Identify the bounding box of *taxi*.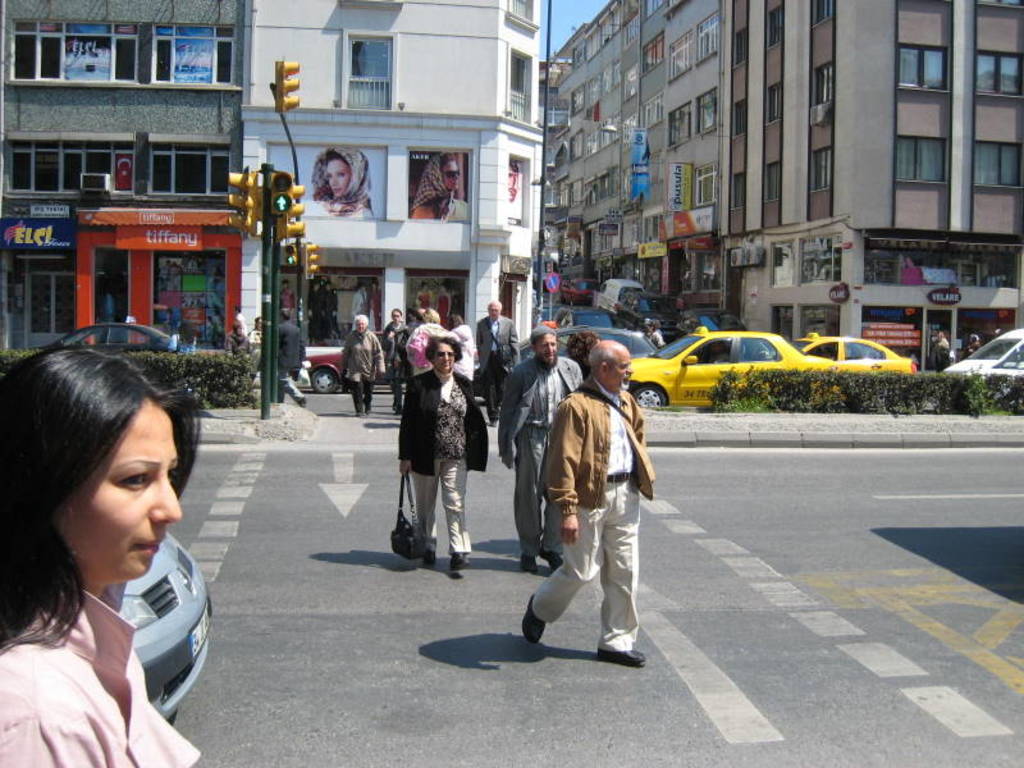
[x1=787, y1=328, x2=920, y2=379].
